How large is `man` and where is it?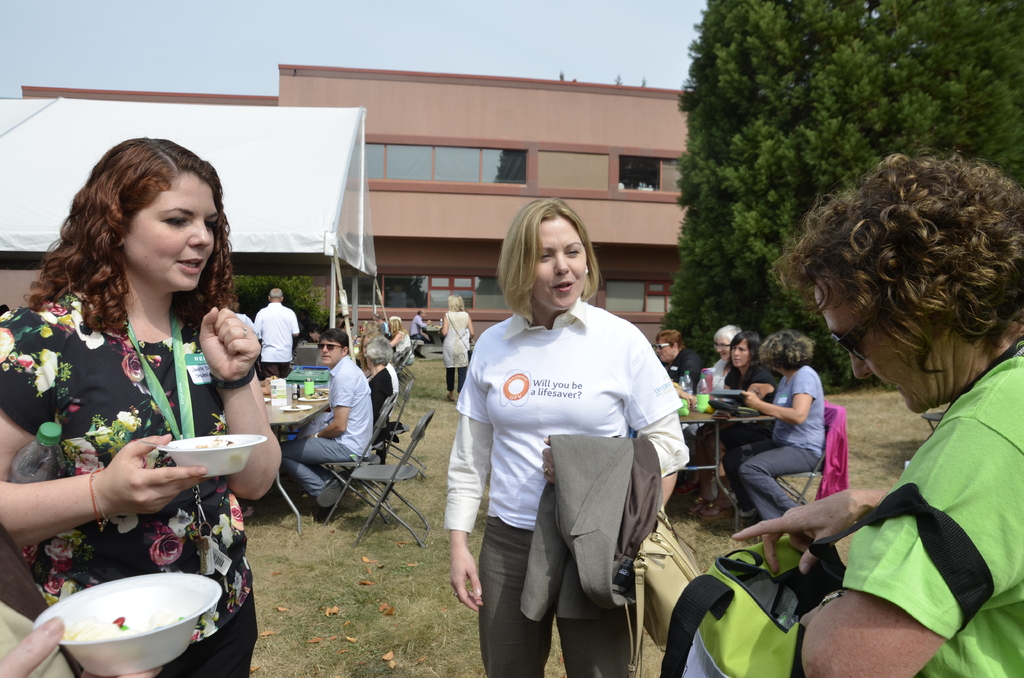
Bounding box: 728 153 1023 677.
